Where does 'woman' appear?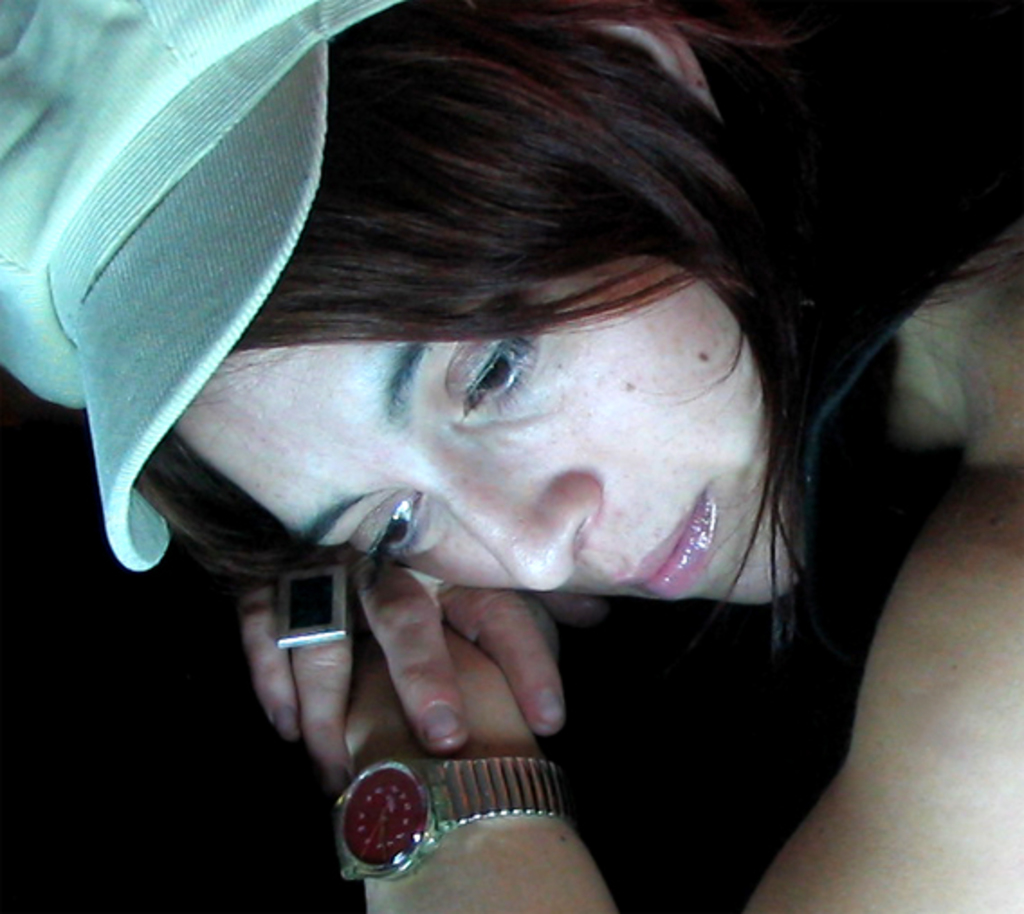
Appears at [left=0, top=0, right=992, bottom=913].
